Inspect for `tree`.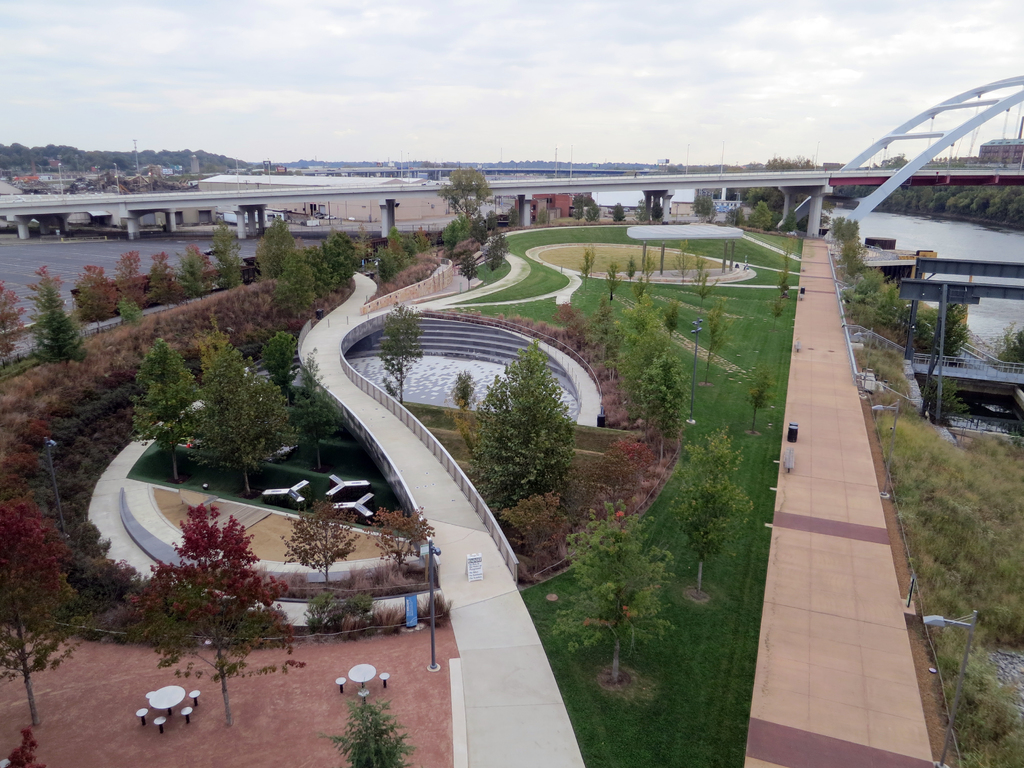
Inspection: bbox=[579, 245, 599, 290].
